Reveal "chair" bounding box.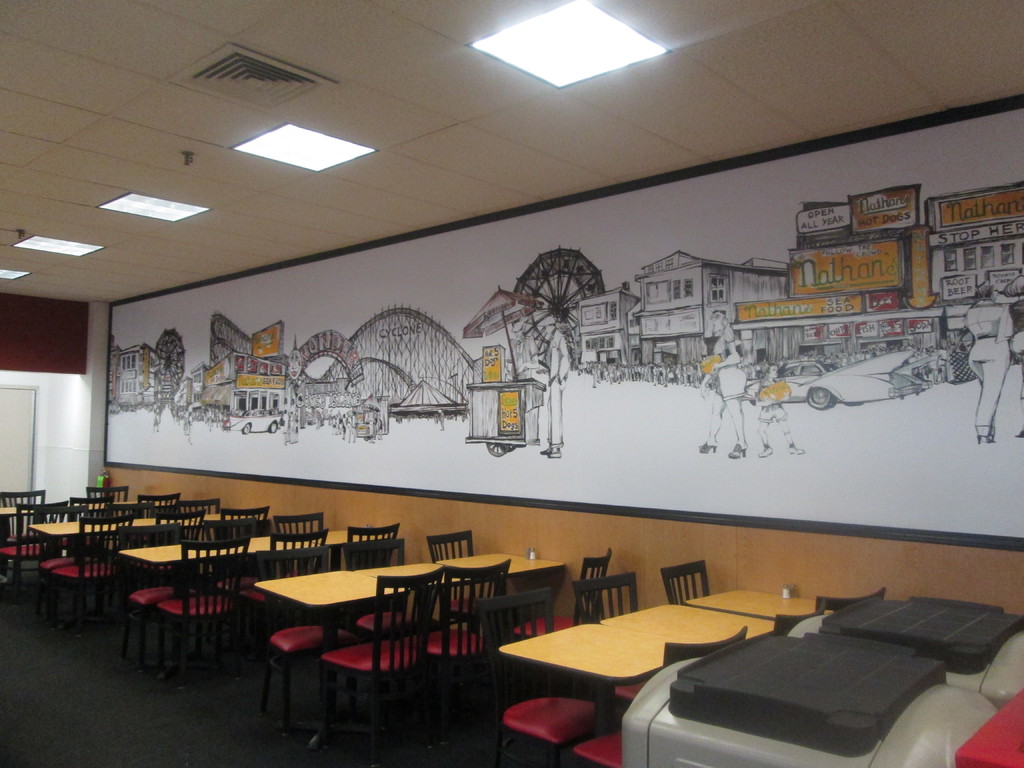
Revealed: pyautogui.locateOnScreen(276, 526, 328, 566).
